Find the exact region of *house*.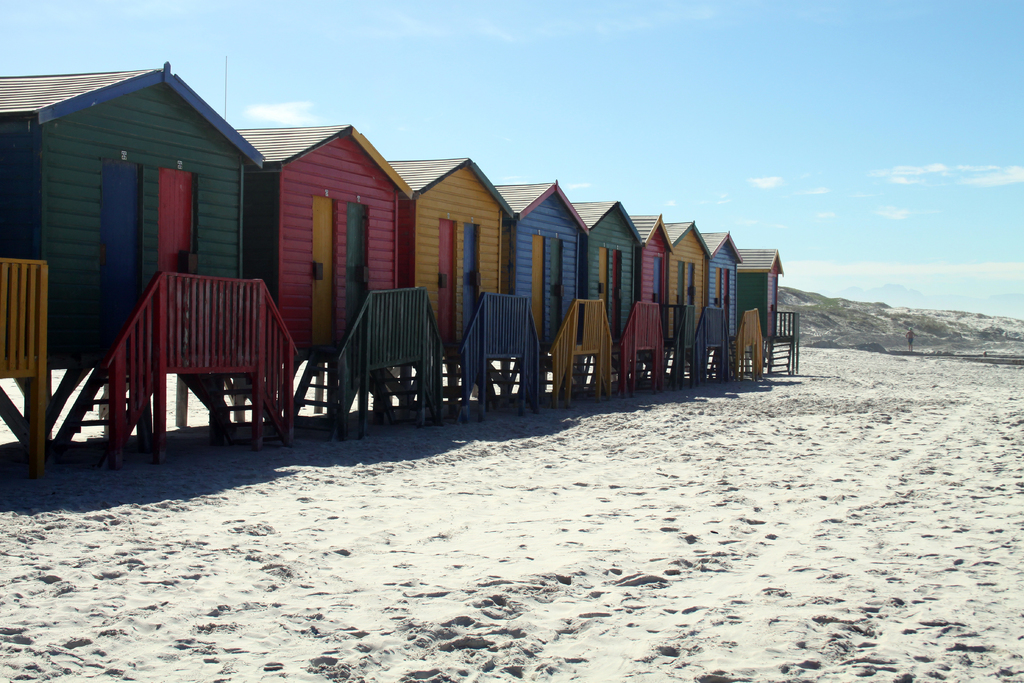
Exact region: 6:82:332:441.
